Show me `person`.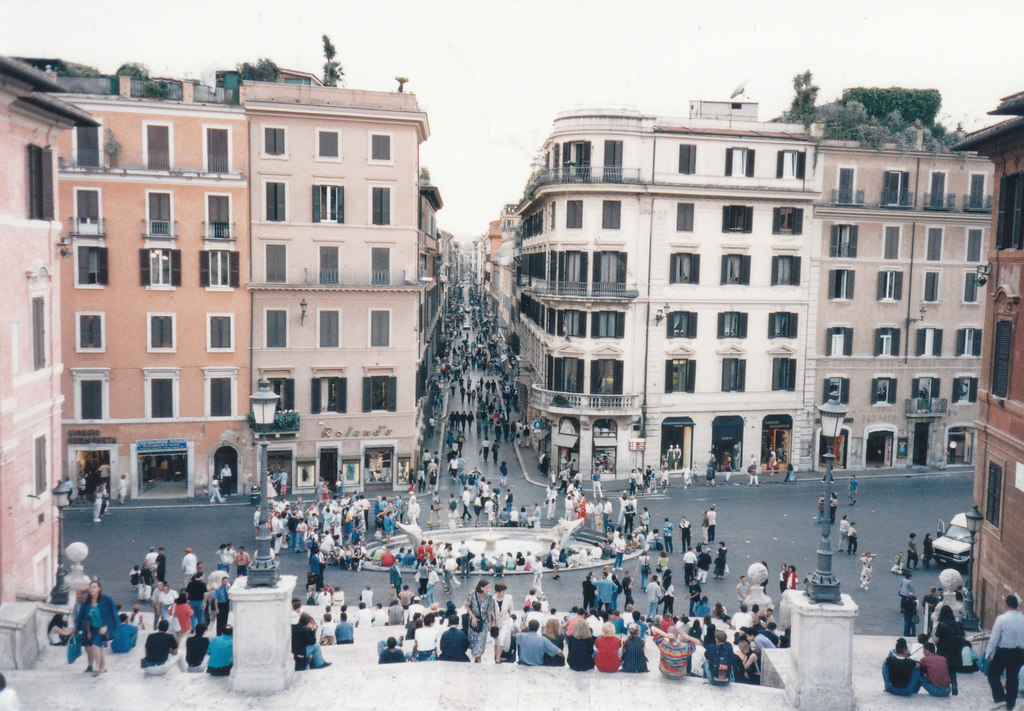
`person` is here: 168 593 191 635.
